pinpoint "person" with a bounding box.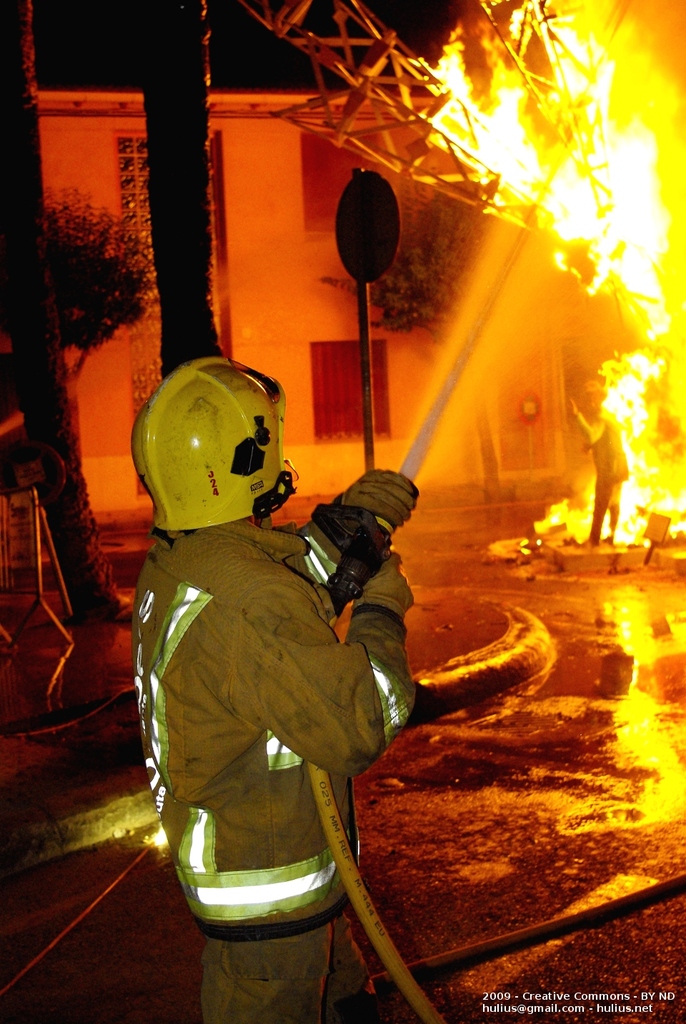
{"left": 115, "top": 398, "right": 432, "bottom": 988}.
